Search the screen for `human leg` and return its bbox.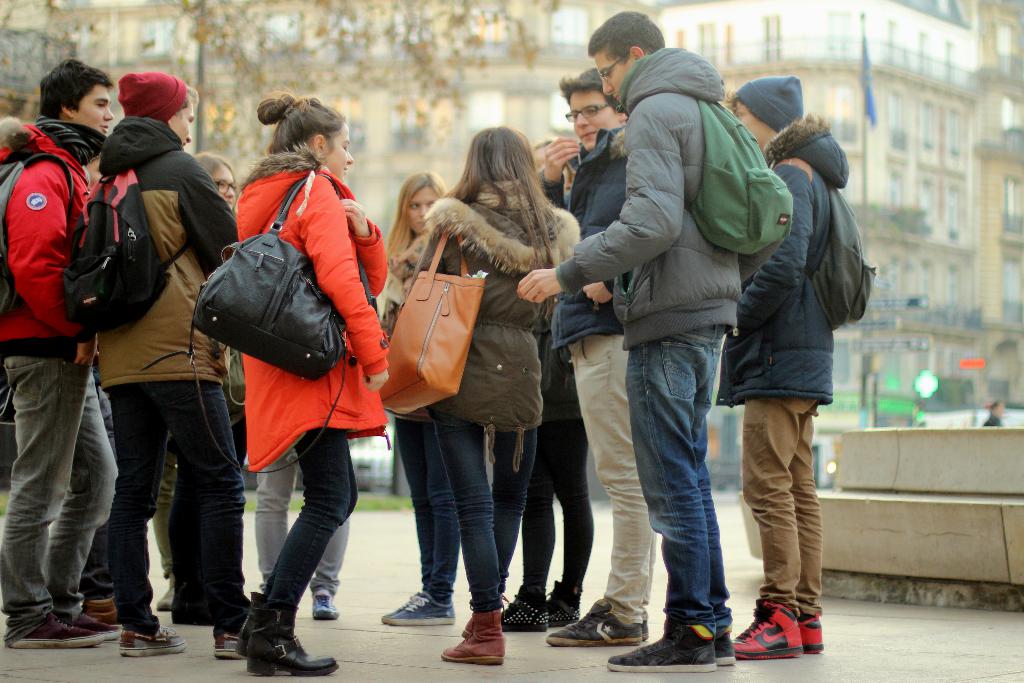
Found: left=488, top=416, right=530, bottom=578.
